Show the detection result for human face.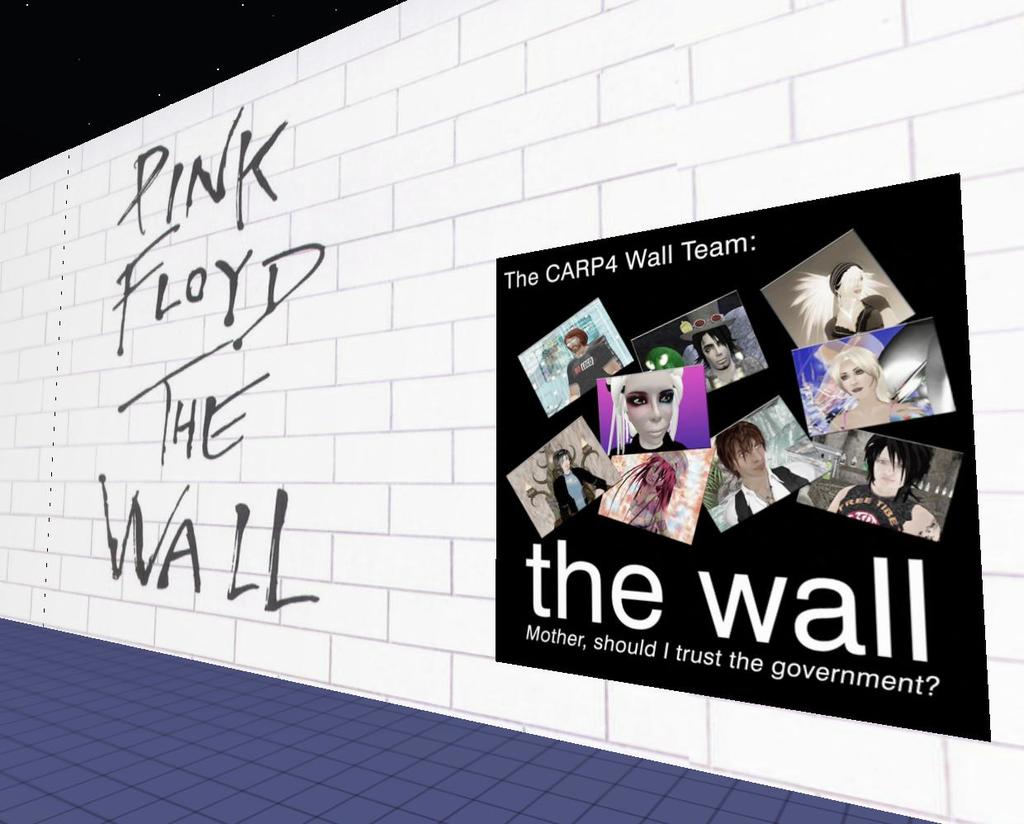
{"x1": 868, "y1": 447, "x2": 903, "y2": 491}.
